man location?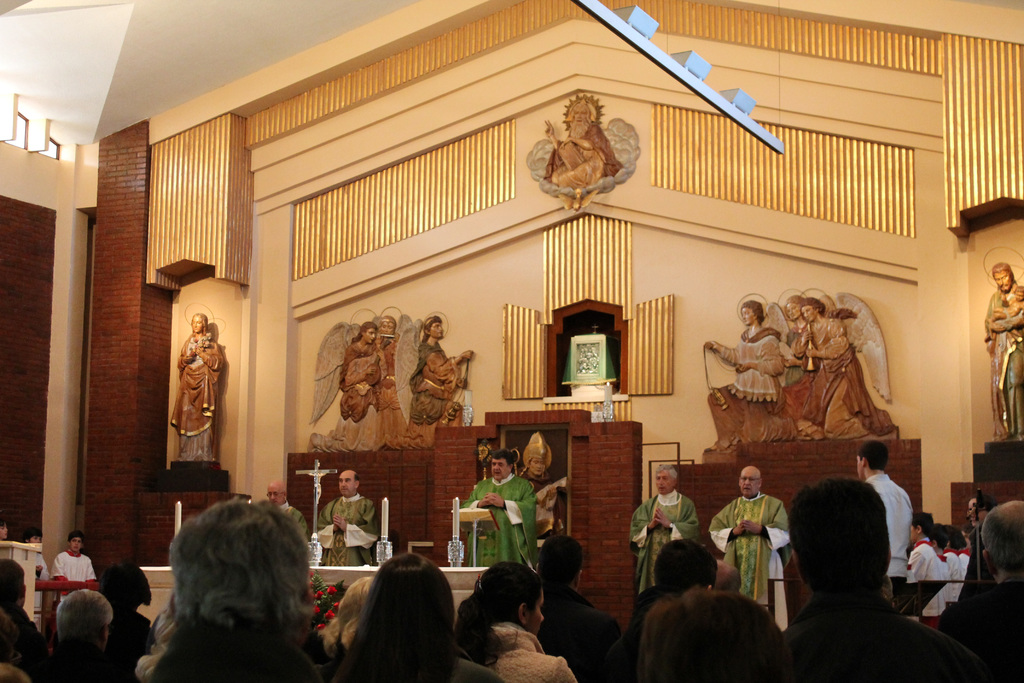
crop(532, 533, 620, 682)
